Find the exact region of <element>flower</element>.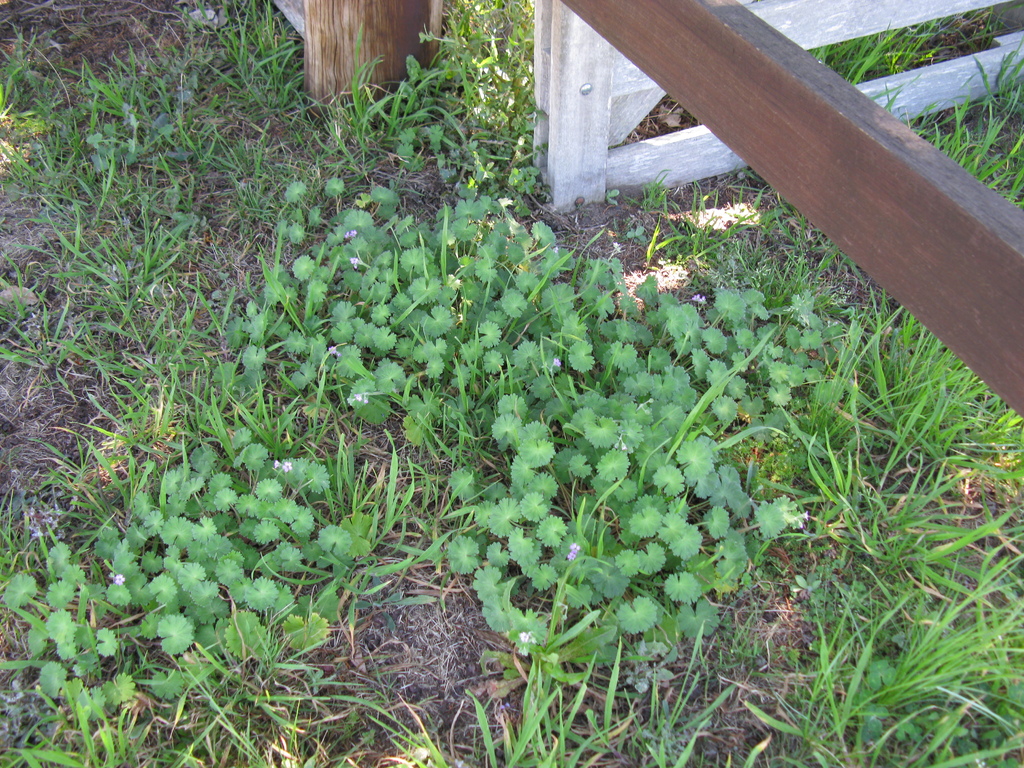
Exact region: region(551, 357, 562, 372).
